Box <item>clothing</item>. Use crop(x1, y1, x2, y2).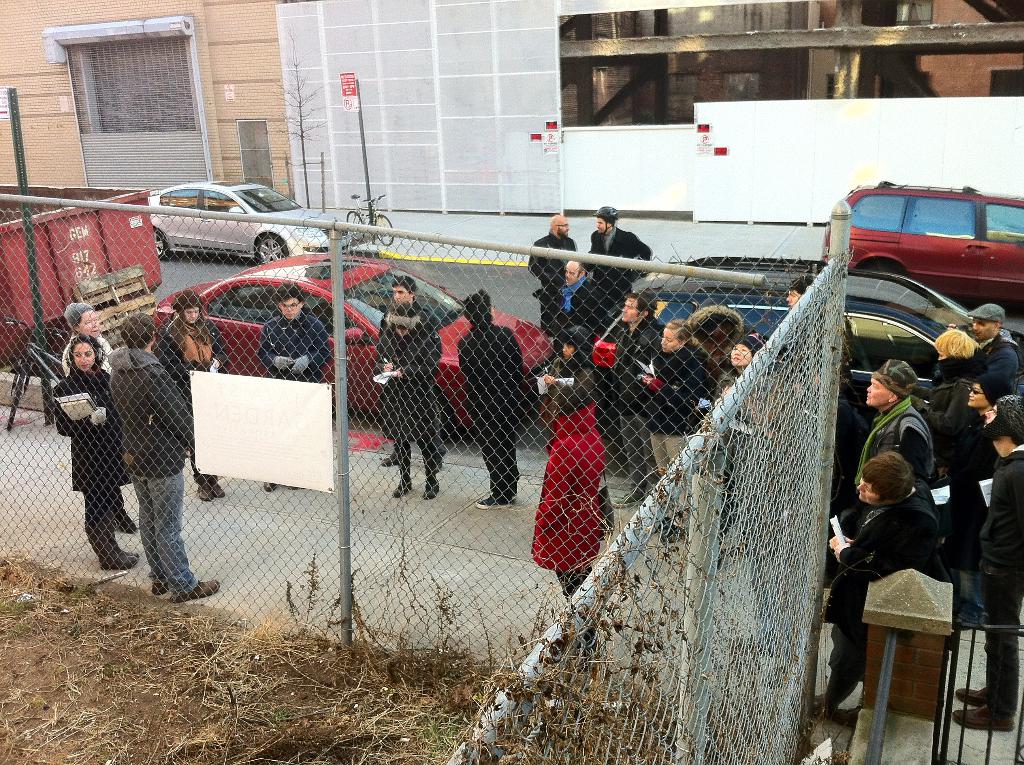
crop(103, 344, 182, 576).
